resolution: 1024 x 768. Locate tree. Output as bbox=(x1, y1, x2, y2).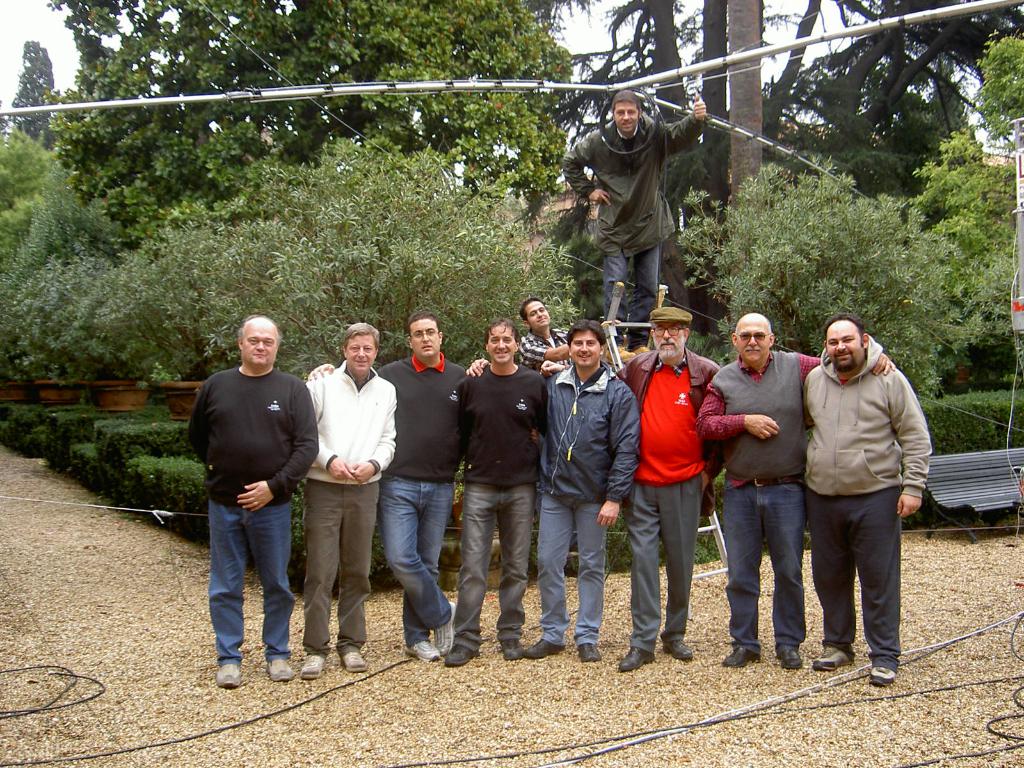
bbox=(0, 124, 71, 296).
